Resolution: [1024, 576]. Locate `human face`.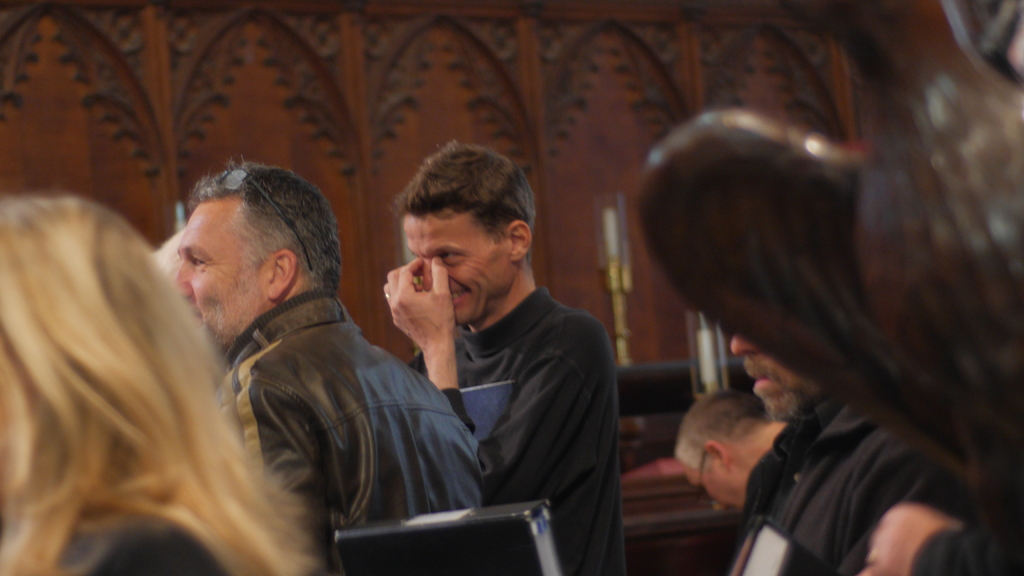
BBox(402, 212, 522, 323).
